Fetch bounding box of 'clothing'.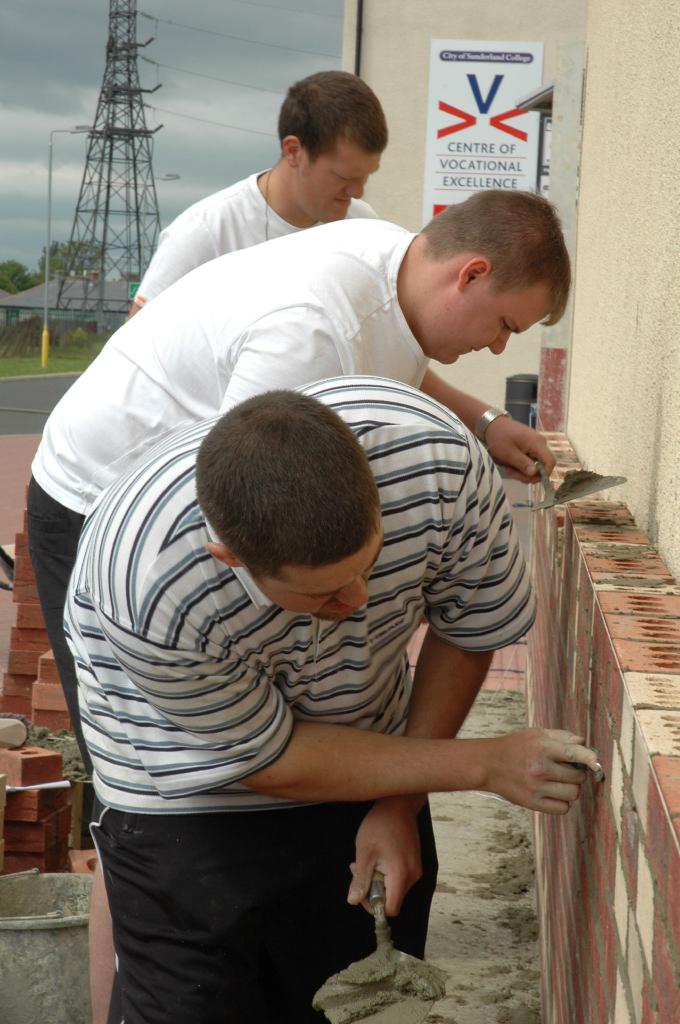
Bbox: <region>28, 225, 432, 784</region>.
